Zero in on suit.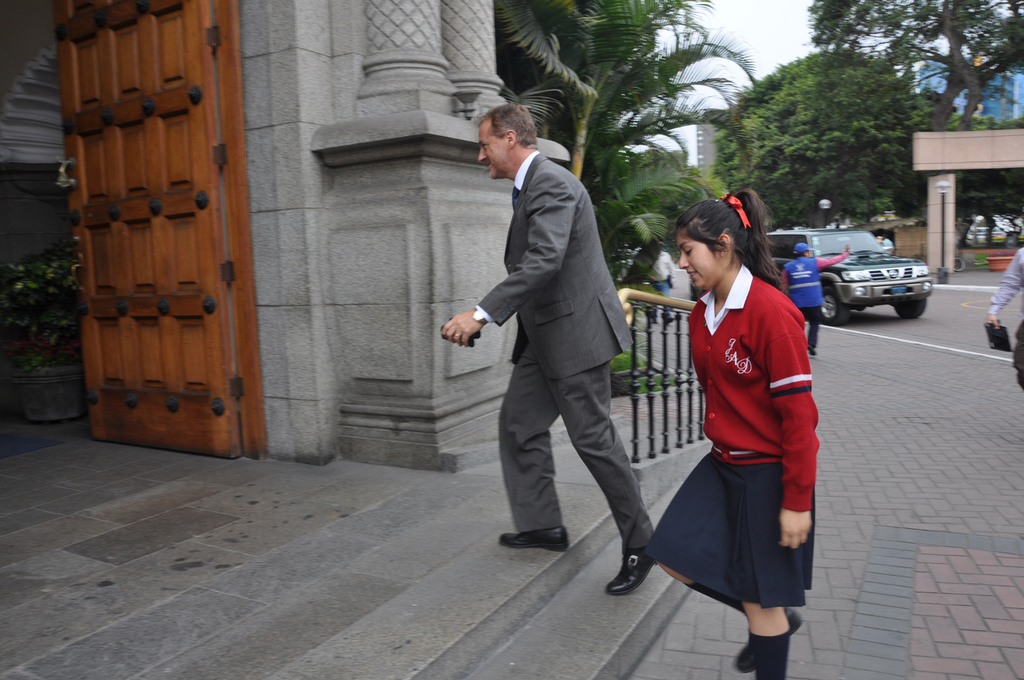
Zeroed in: [left=444, top=87, right=667, bottom=601].
